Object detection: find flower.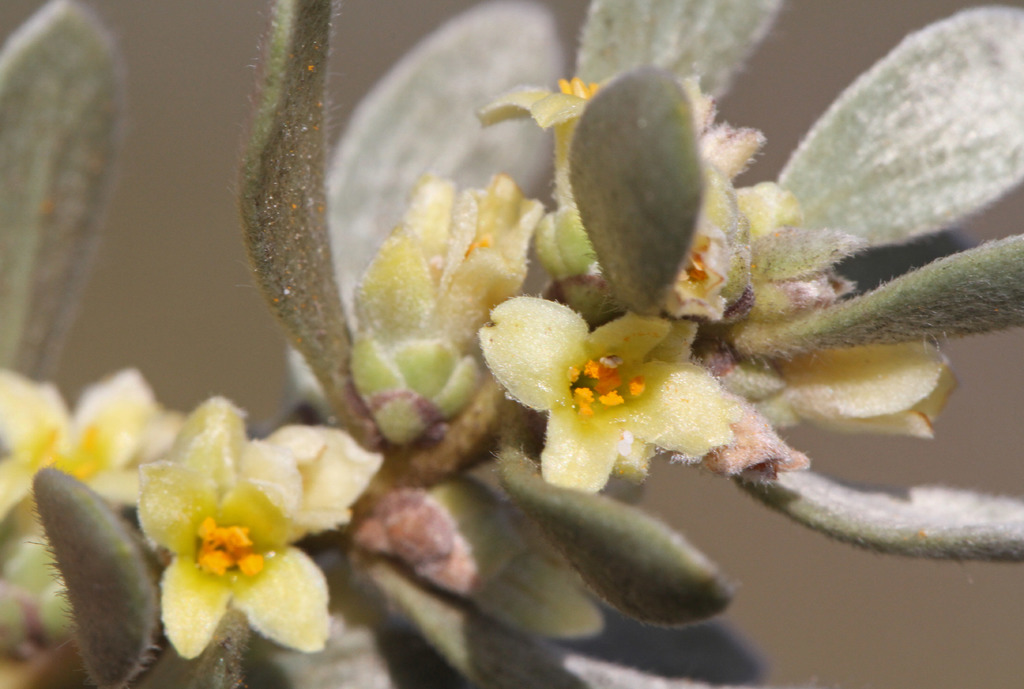
106, 420, 327, 666.
